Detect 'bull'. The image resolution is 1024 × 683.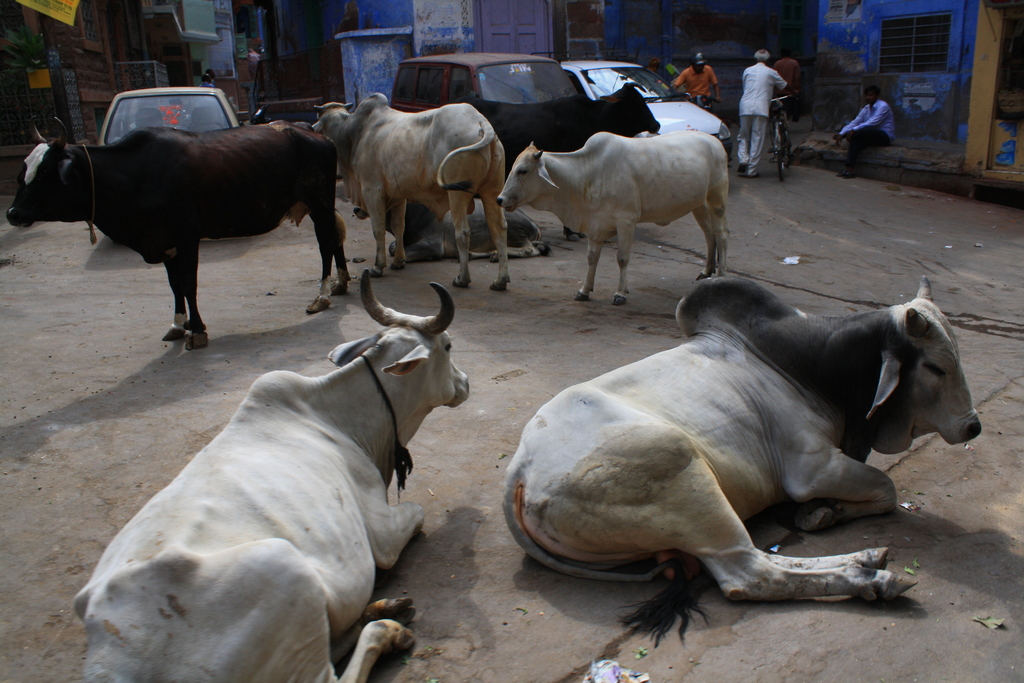
rect(444, 80, 658, 243).
